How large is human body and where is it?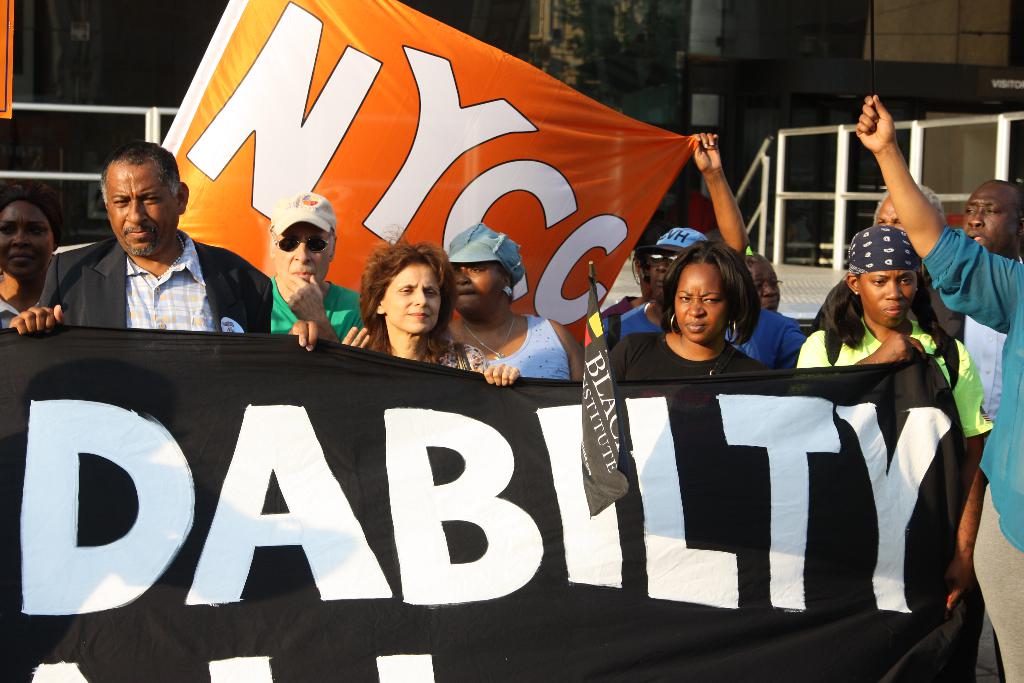
Bounding box: bbox(342, 236, 479, 376).
